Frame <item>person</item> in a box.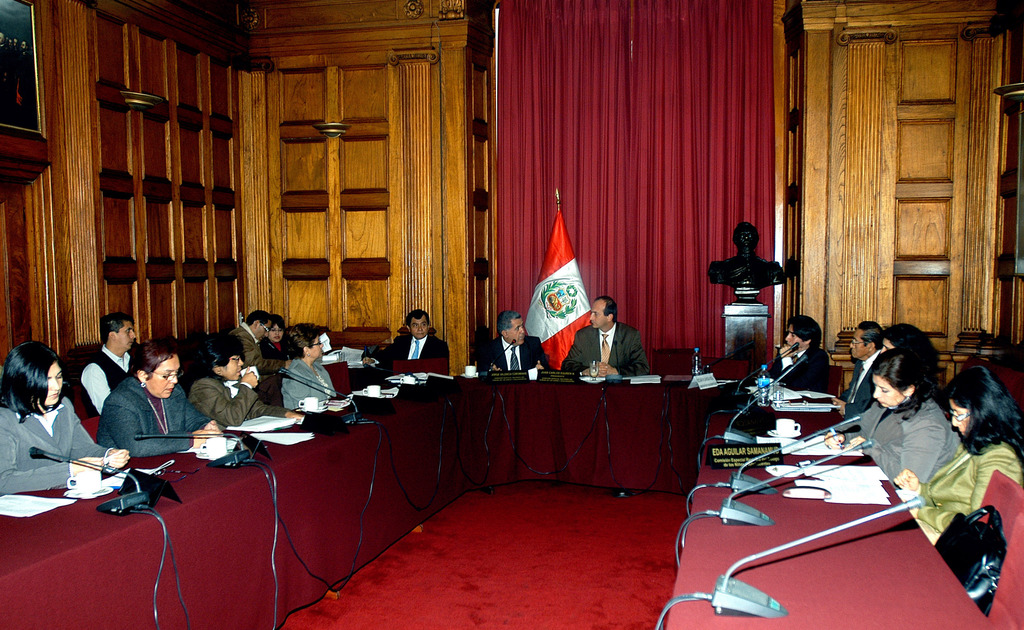
crop(886, 363, 1023, 546).
